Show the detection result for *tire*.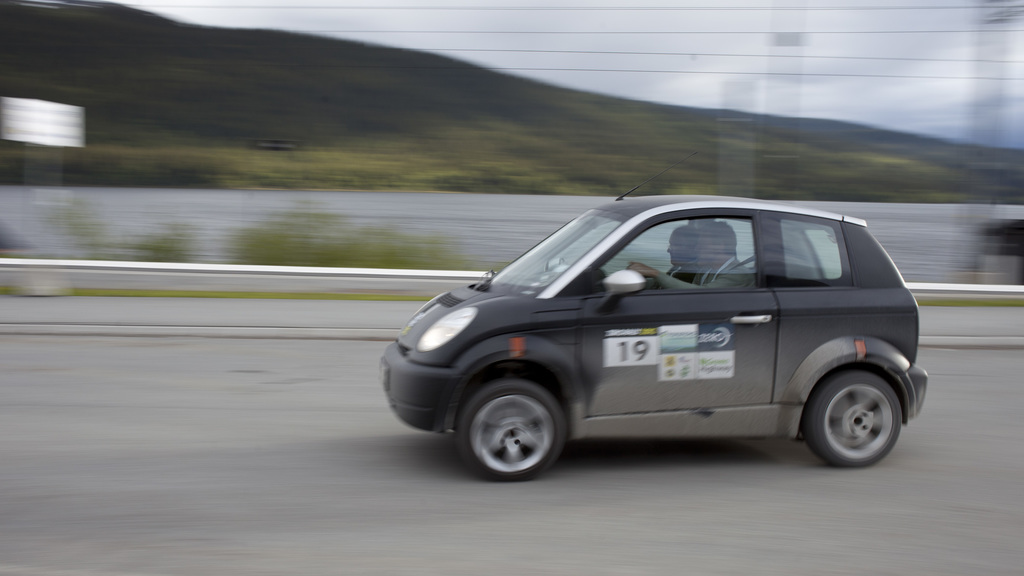
[x1=803, y1=371, x2=900, y2=465].
